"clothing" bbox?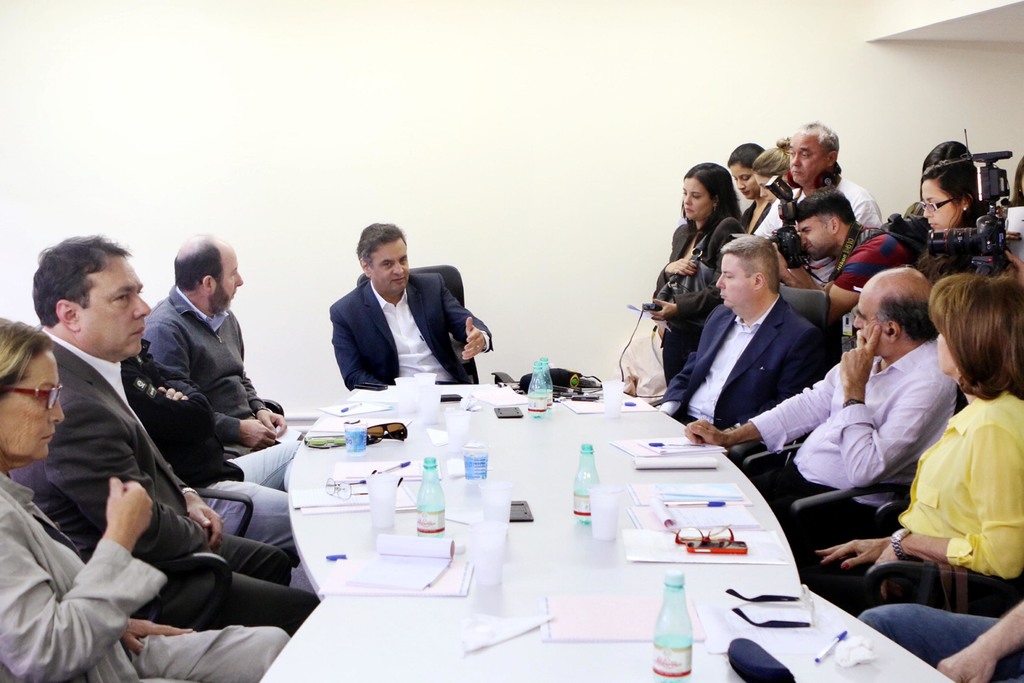
120 343 298 544
